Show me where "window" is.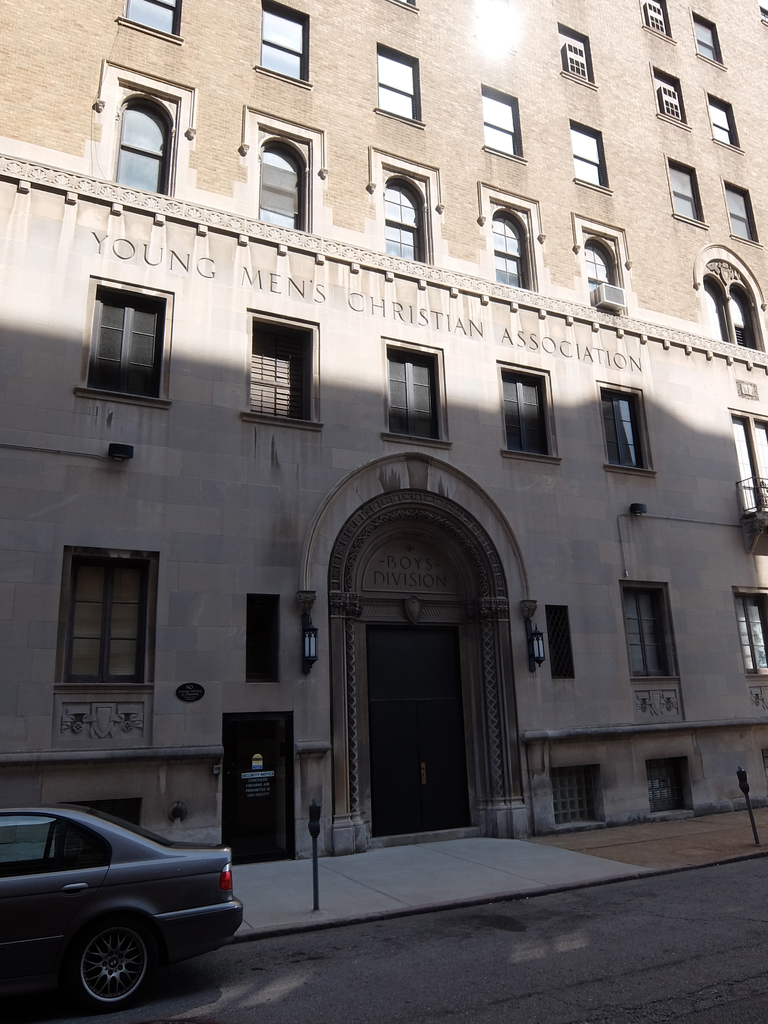
"window" is at <bbox>552, 767, 606, 830</bbox>.
